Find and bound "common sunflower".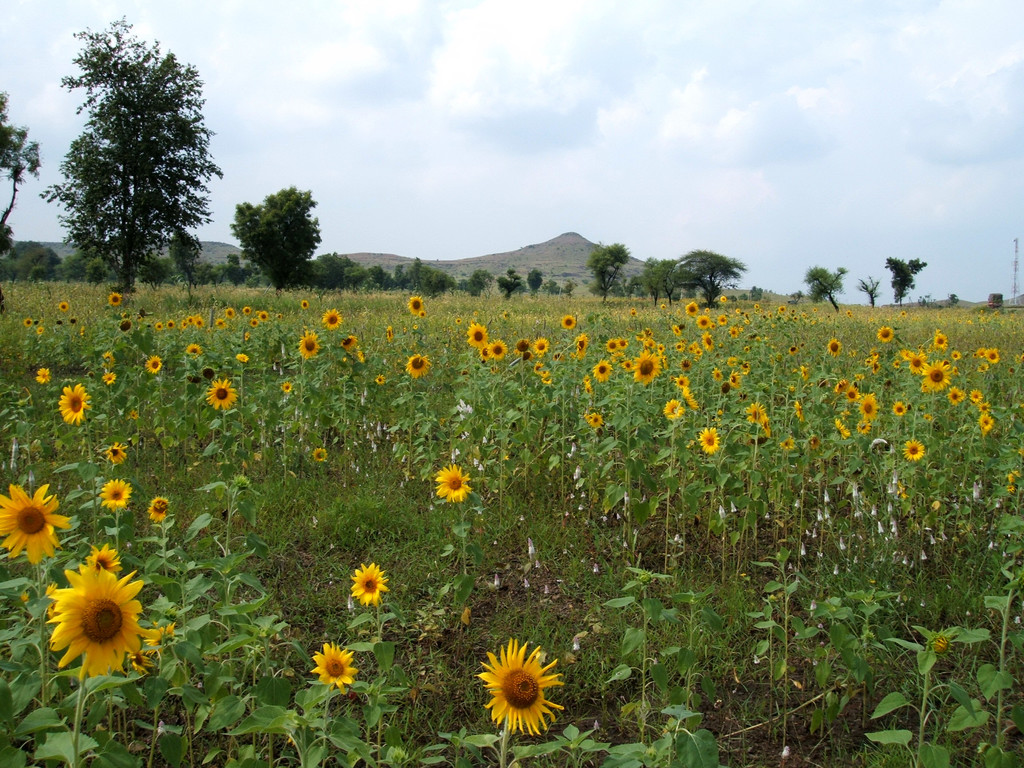
Bound: region(33, 556, 156, 683).
